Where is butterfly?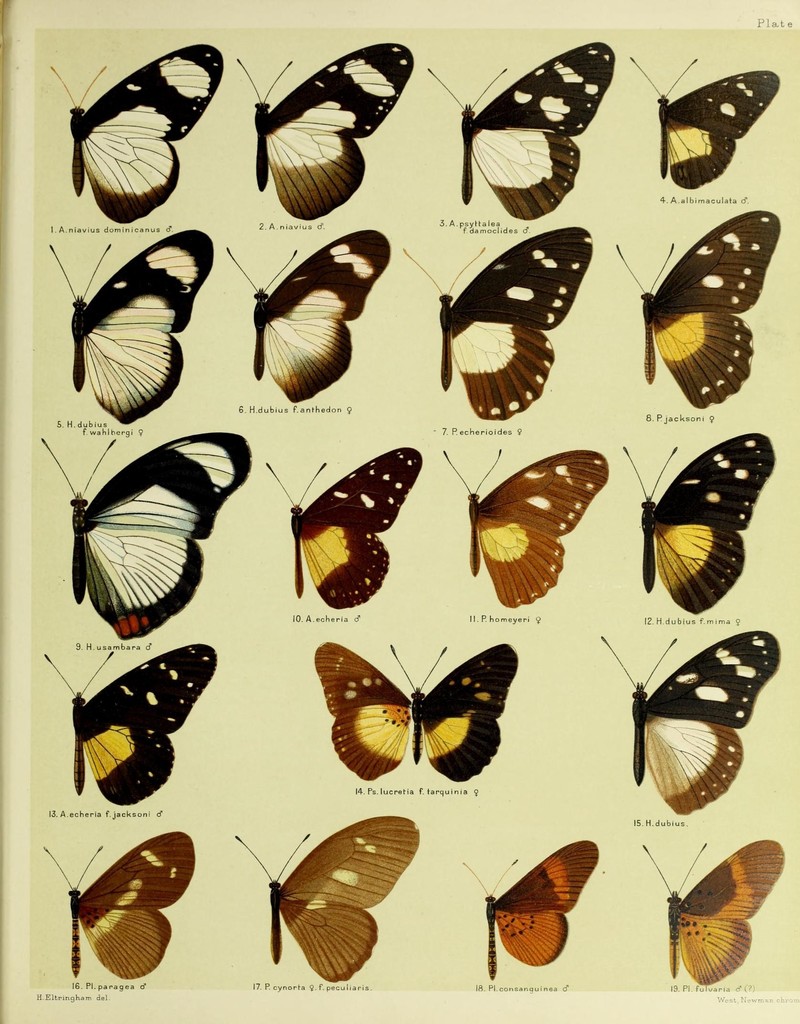
[x1=618, y1=433, x2=777, y2=619].
